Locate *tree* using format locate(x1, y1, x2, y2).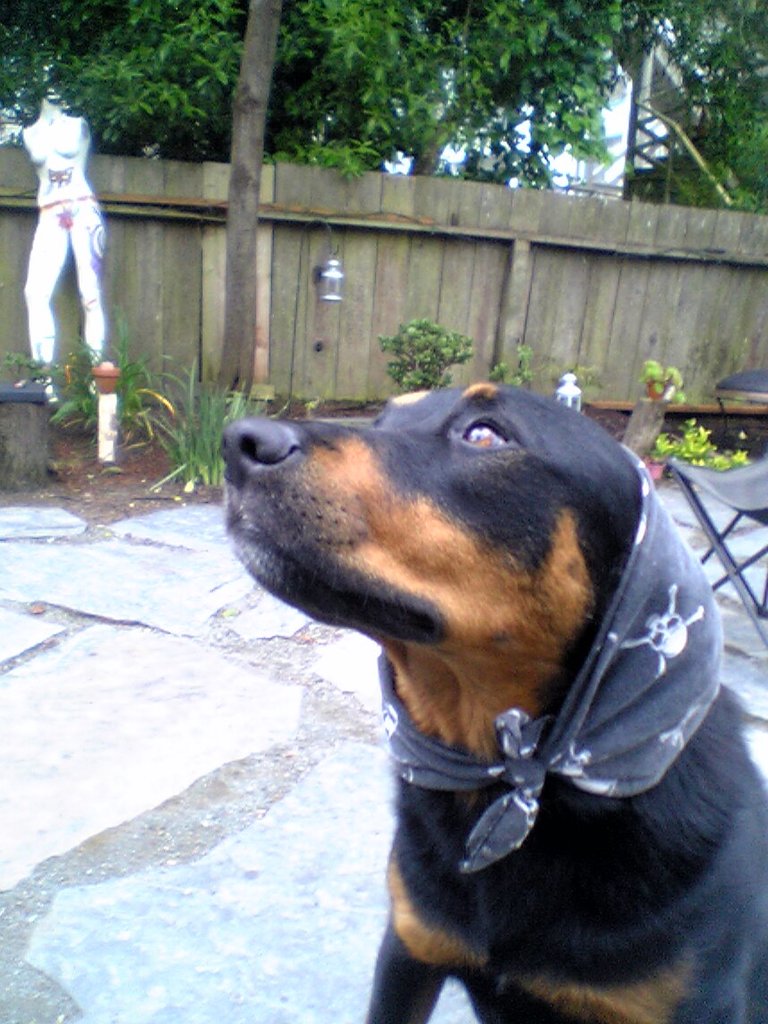
locate(0, 0, 647, 190).
